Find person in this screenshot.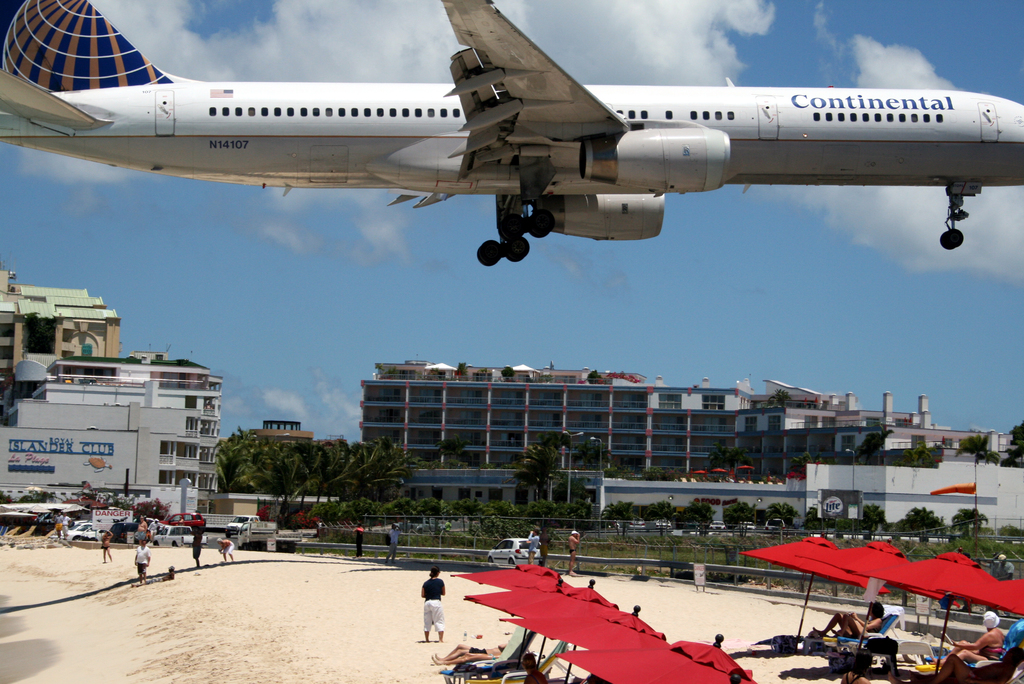
The bounding box for person is select_region(353, 520, 366, 557).
